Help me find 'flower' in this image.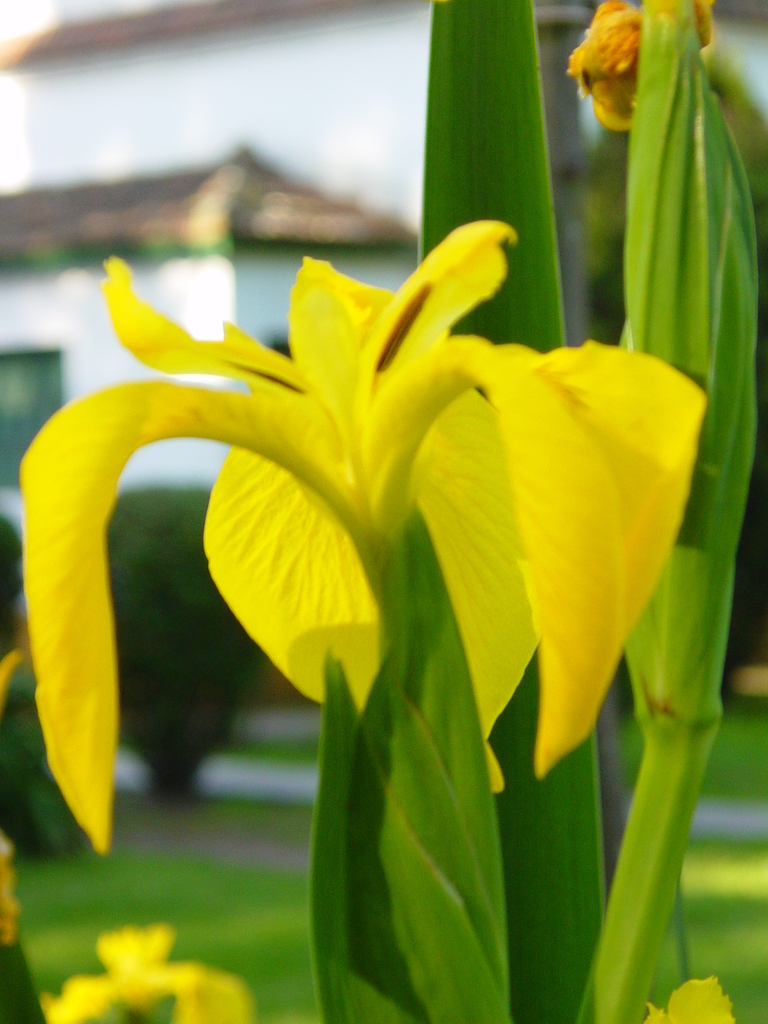
Found it: Rect(570, 0, 723, 134).
